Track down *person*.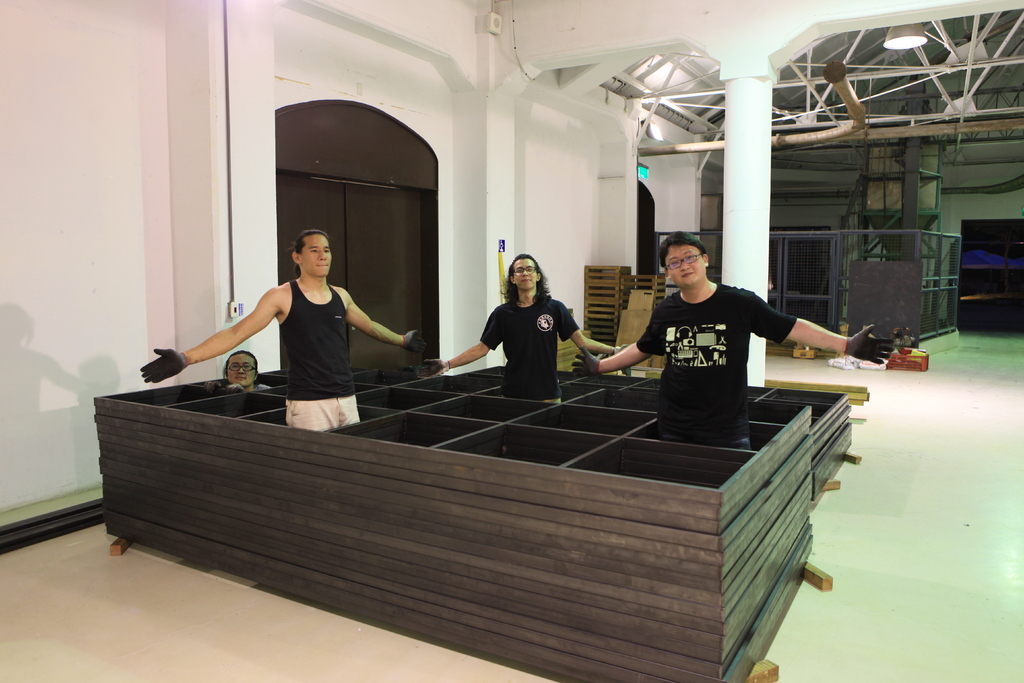
Tracked to [x1=140, y1=227, x2=436, y2=433].
